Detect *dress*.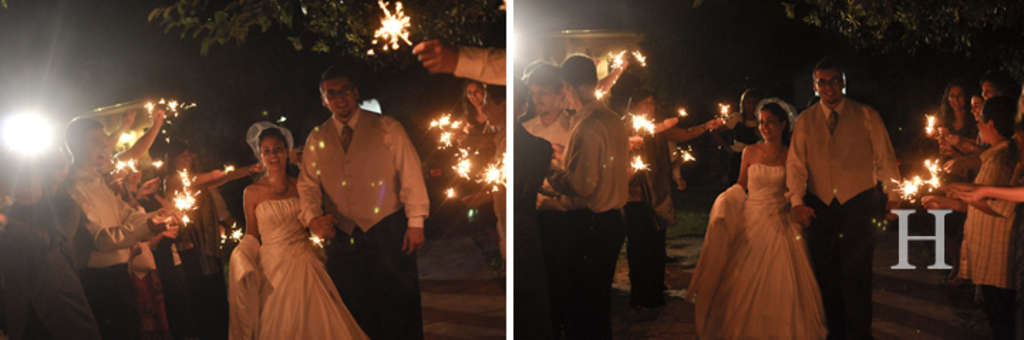
Detected at 700, 162, 828, 339.
